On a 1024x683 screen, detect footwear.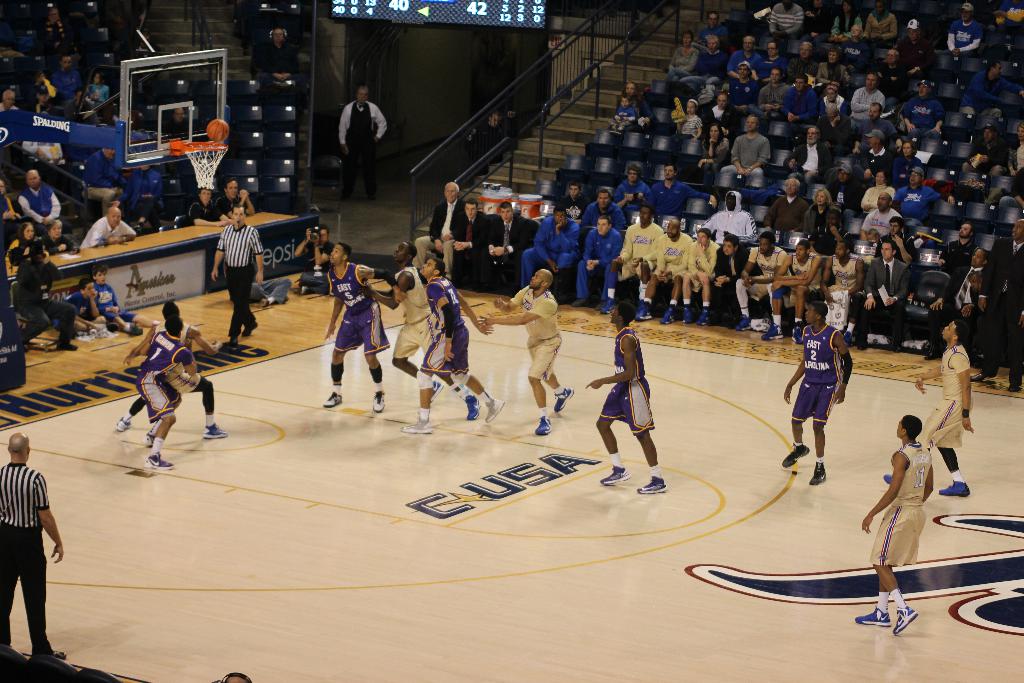
rect(780, 442, 810, 467).
